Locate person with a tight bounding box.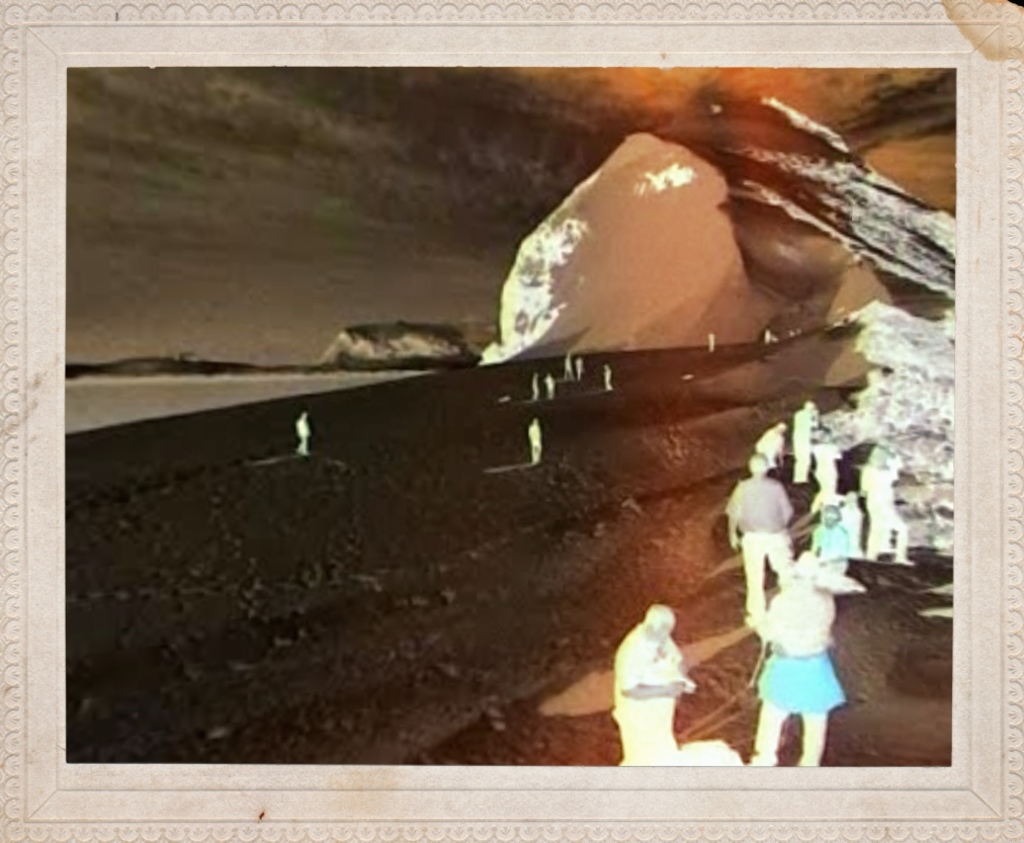
locate(809, 420, 845, 514).
